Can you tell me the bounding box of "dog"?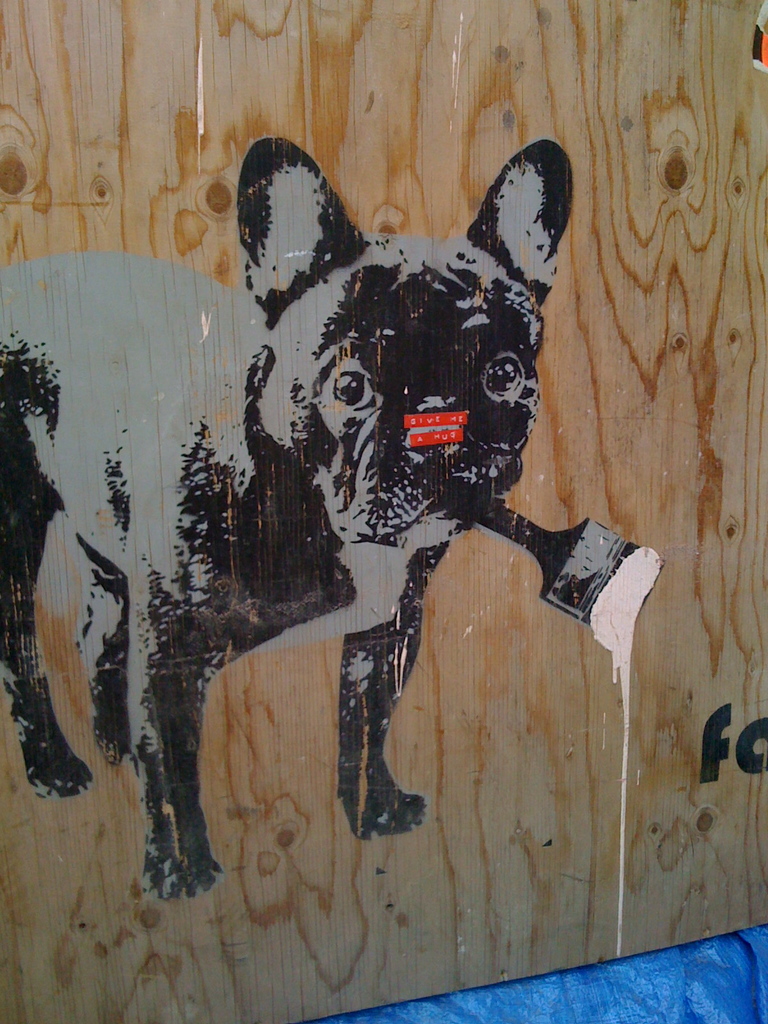
bbox=(0, 140, 577, 899).
